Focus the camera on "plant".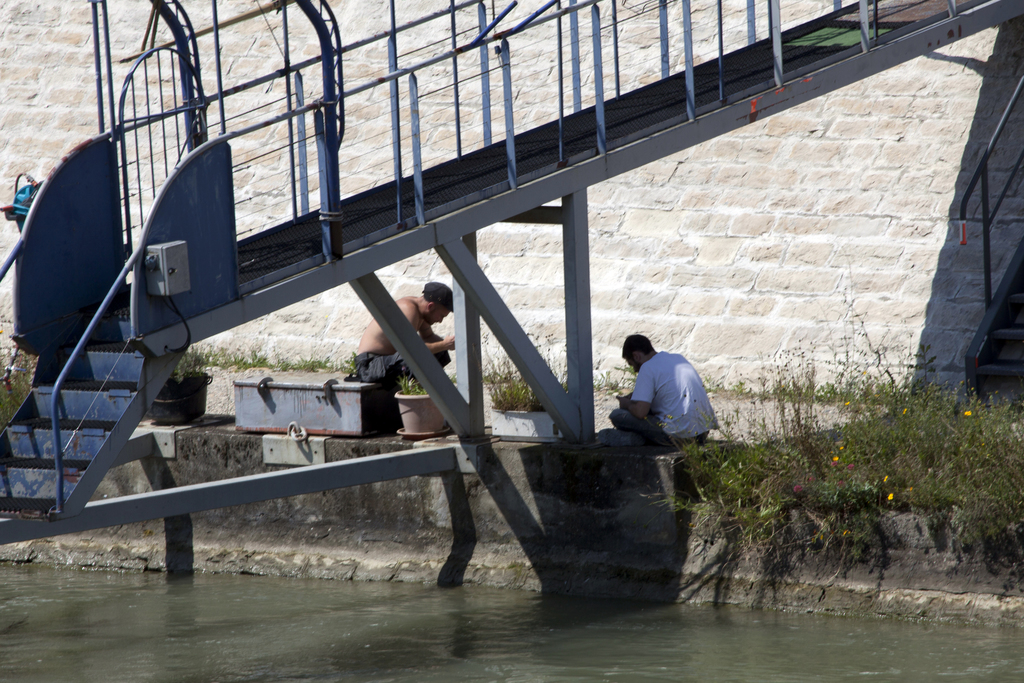
Focus region: (155,341,354,383).
